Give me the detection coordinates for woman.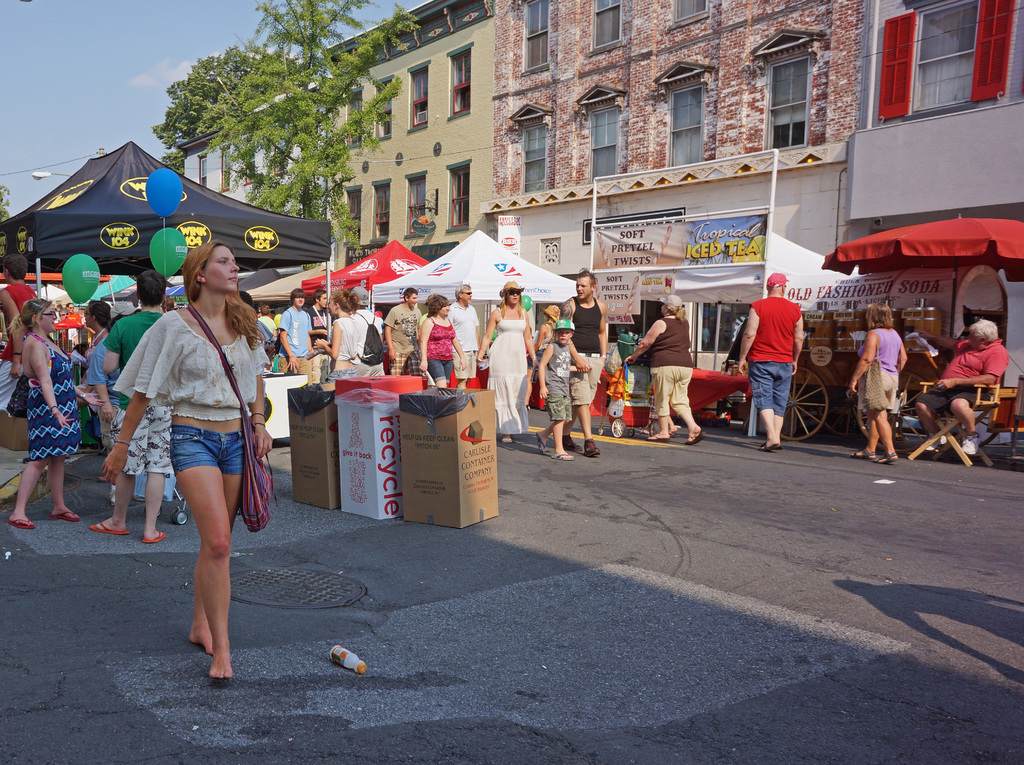
[4,299,87,526].
